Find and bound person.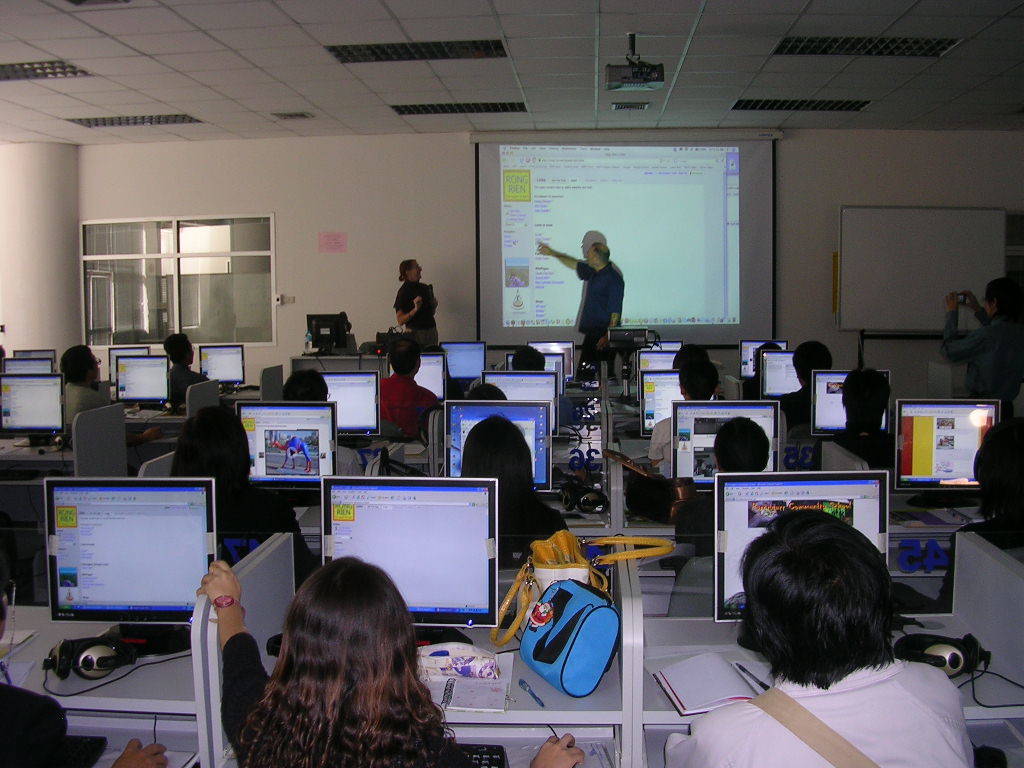
Bound: {"left": 278, "top": 370, "right": 329, "bottom": 405}.
